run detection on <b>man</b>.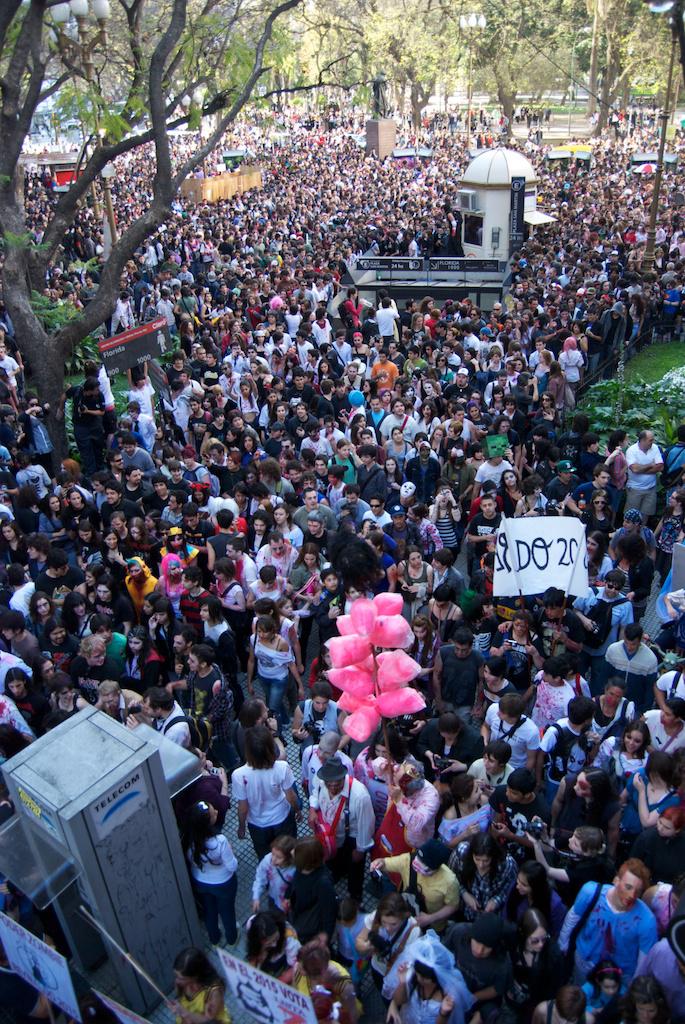
Result: 487/764/553/861.
